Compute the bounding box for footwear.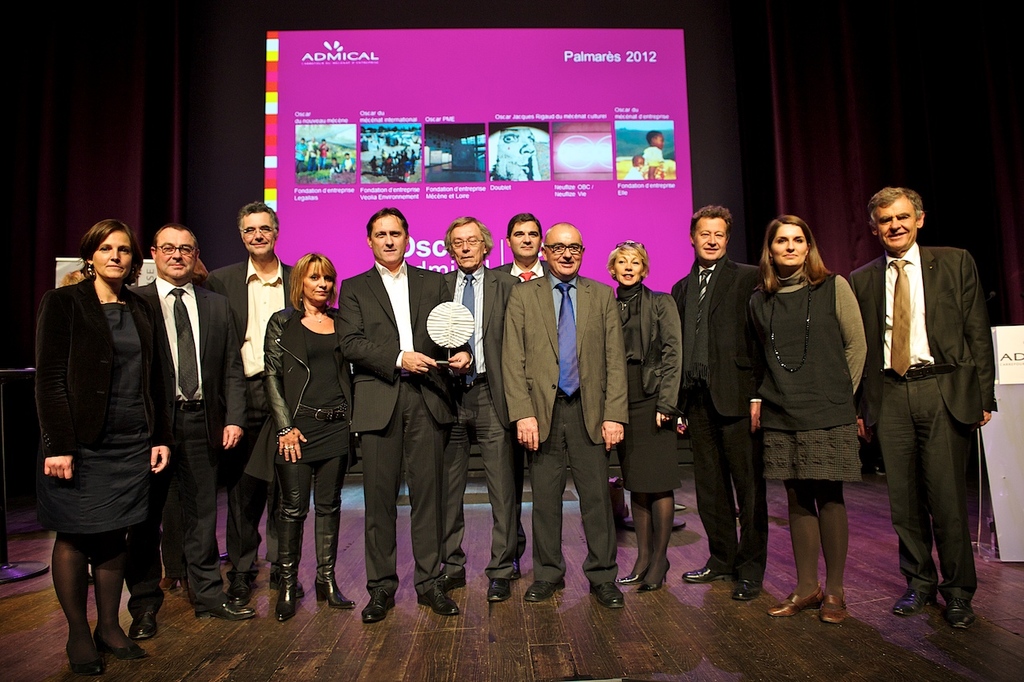
x1=273 y1=520 x2=299 y2=624.
